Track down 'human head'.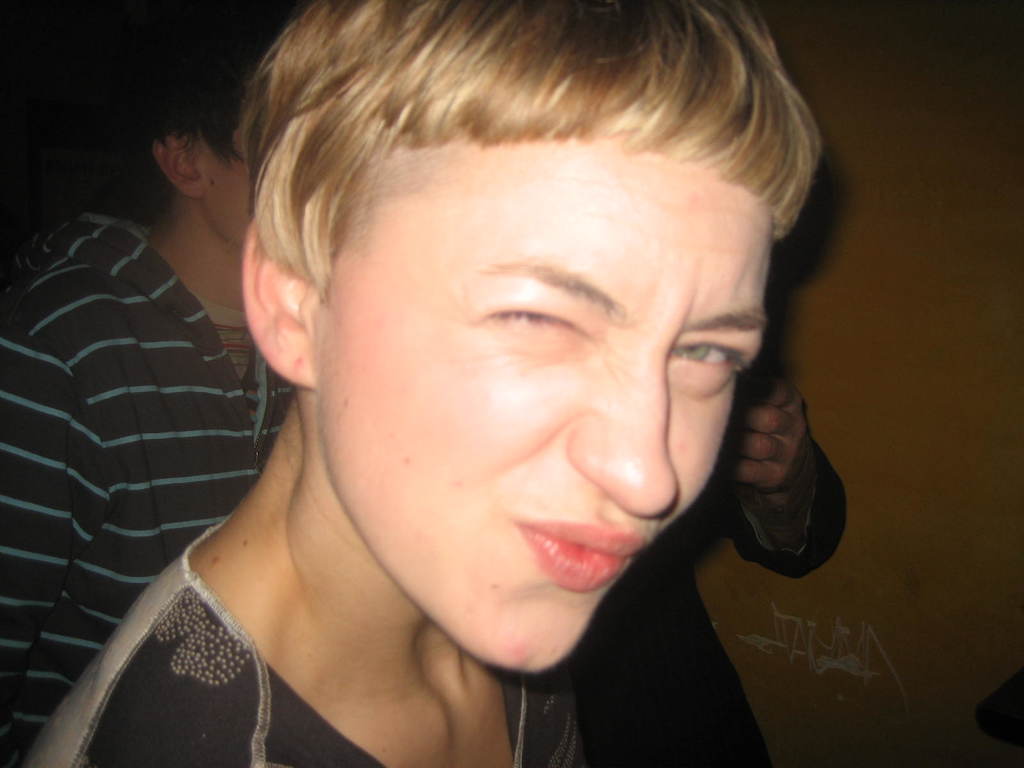
Tracked to x1=147 y1=0 x2=298 y2=250.
